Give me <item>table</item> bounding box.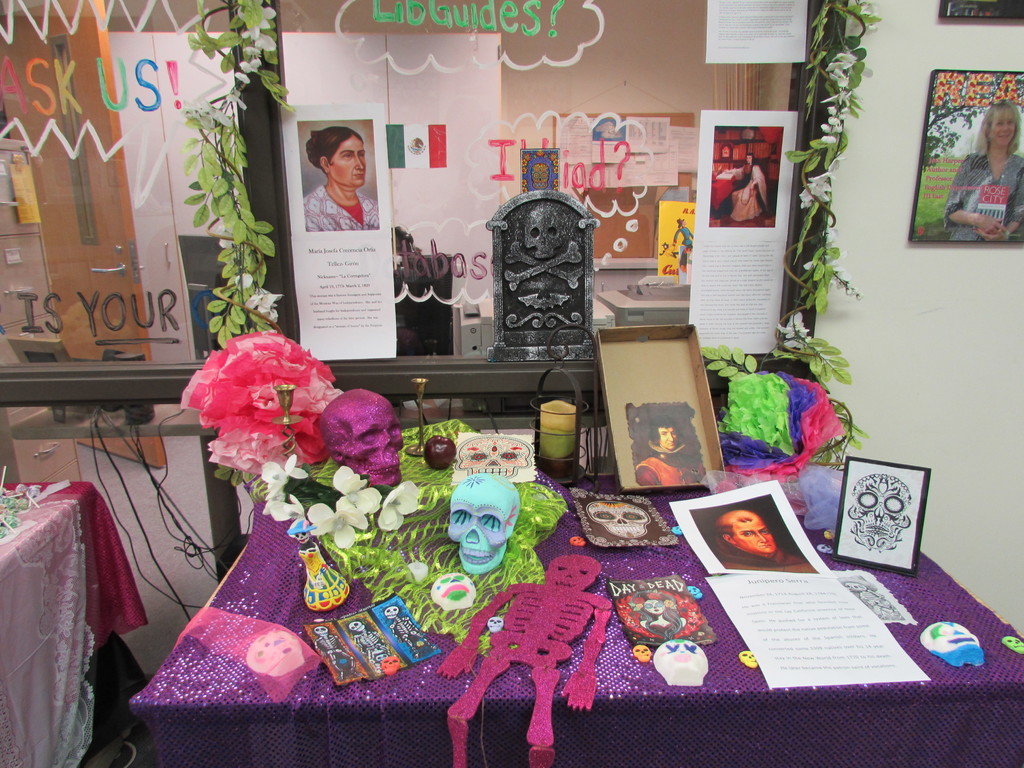
pyautogui.locateOnScreen(0, 479, 148, 767).
